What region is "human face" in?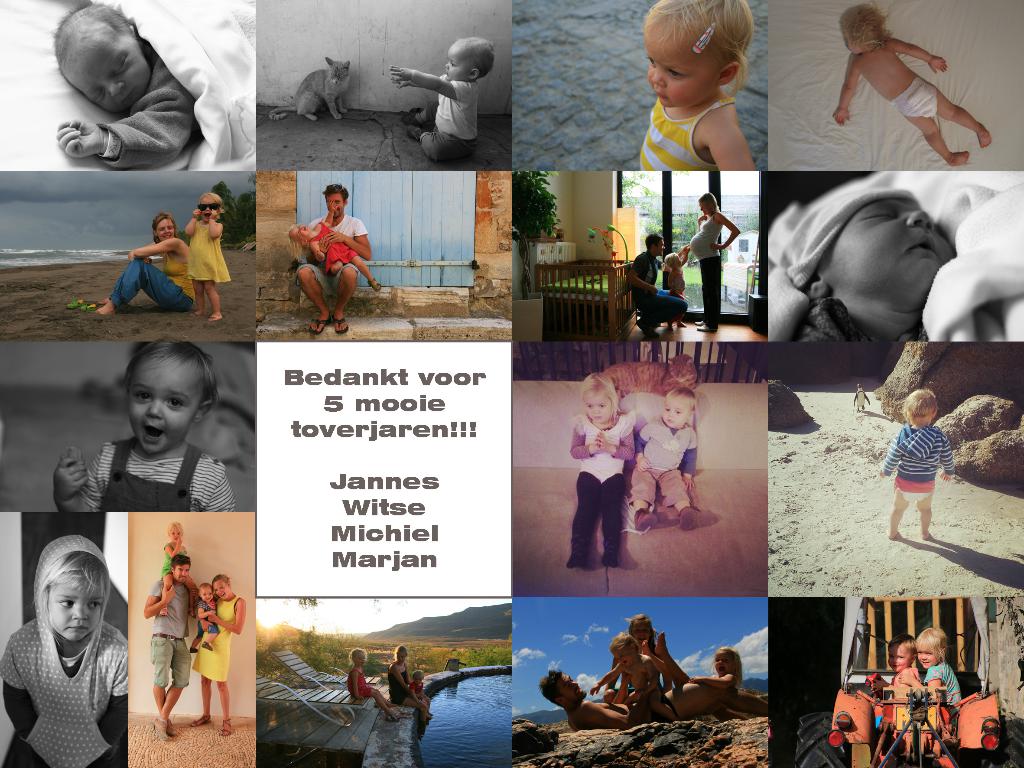
[left=660, top=394, right=698, bottom=426].
